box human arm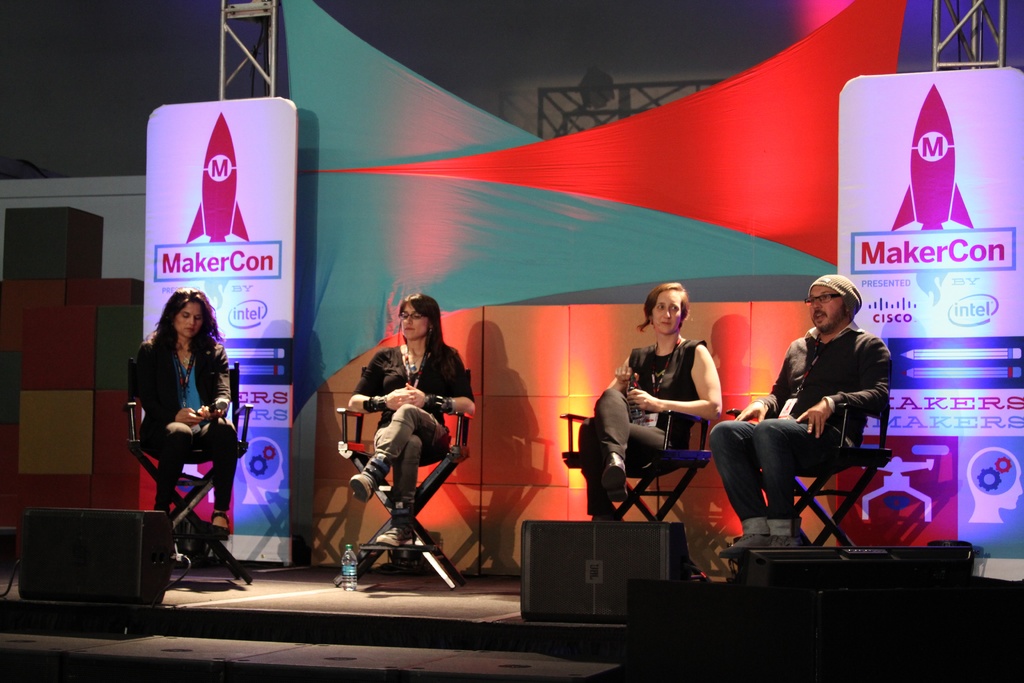
x1=403, y1=345, x2=476, y2=413
